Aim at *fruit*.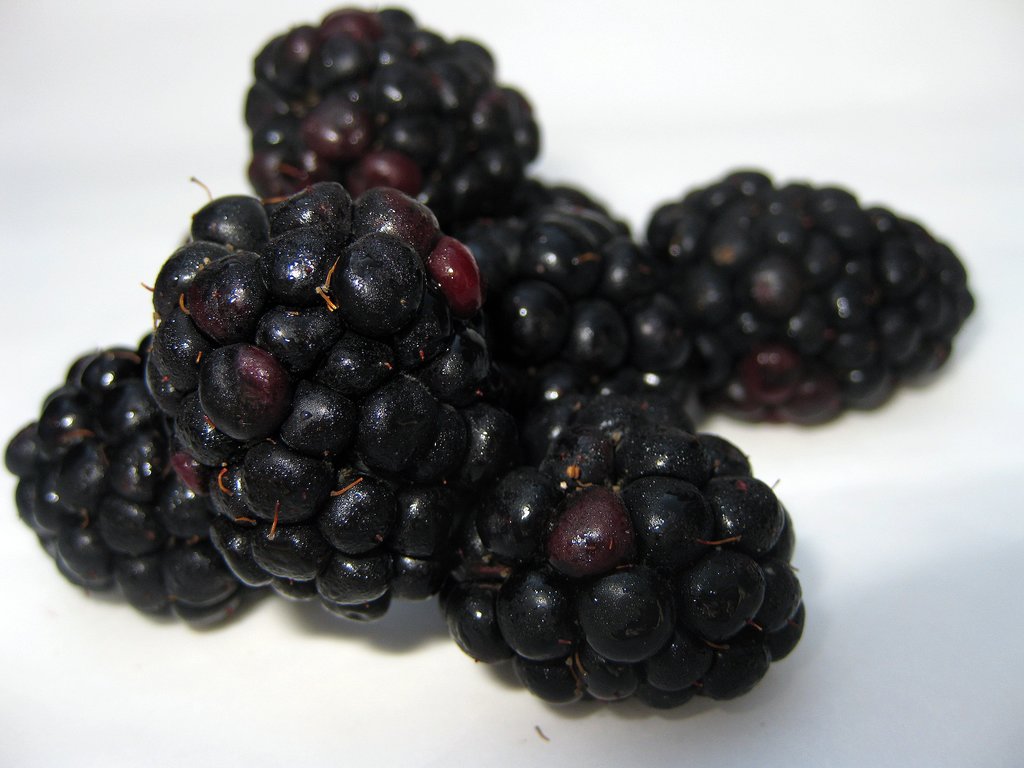
Aimed at 441/391/806/711.
